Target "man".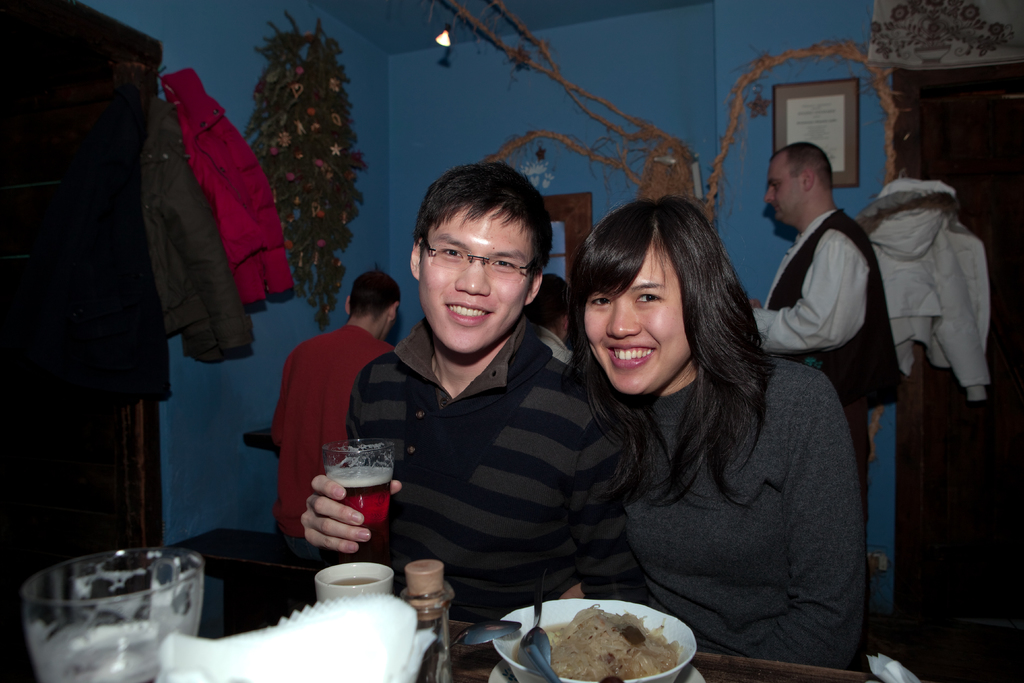
Target region: {"x1": 335, "y1": 186, "x2": 612, "y2": 620}.
